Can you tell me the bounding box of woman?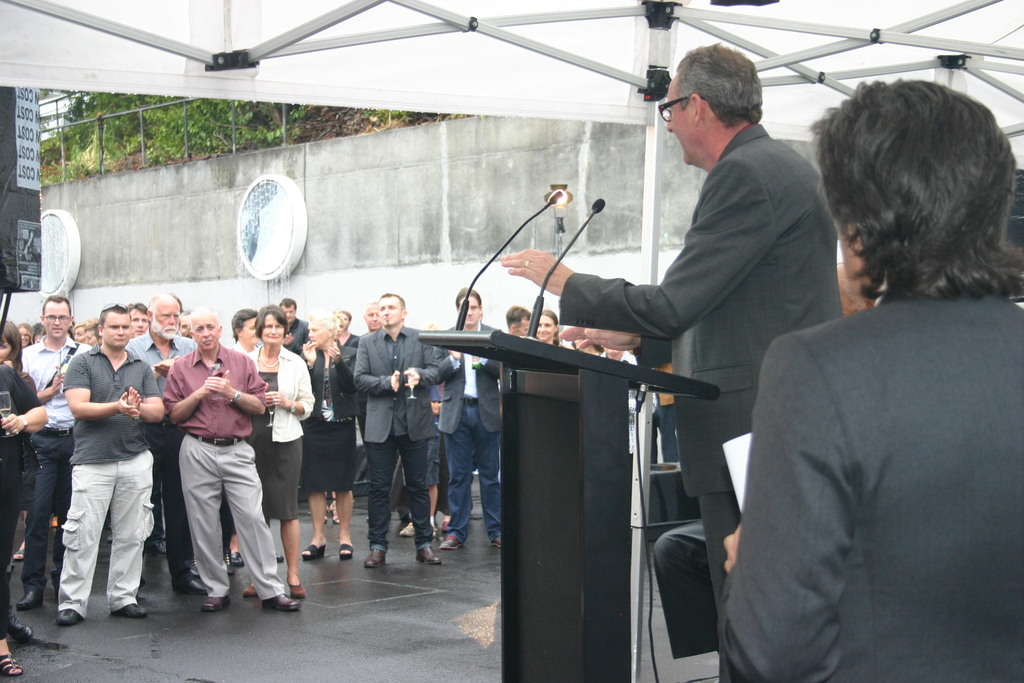
detection(242, 303, 313, 602).
